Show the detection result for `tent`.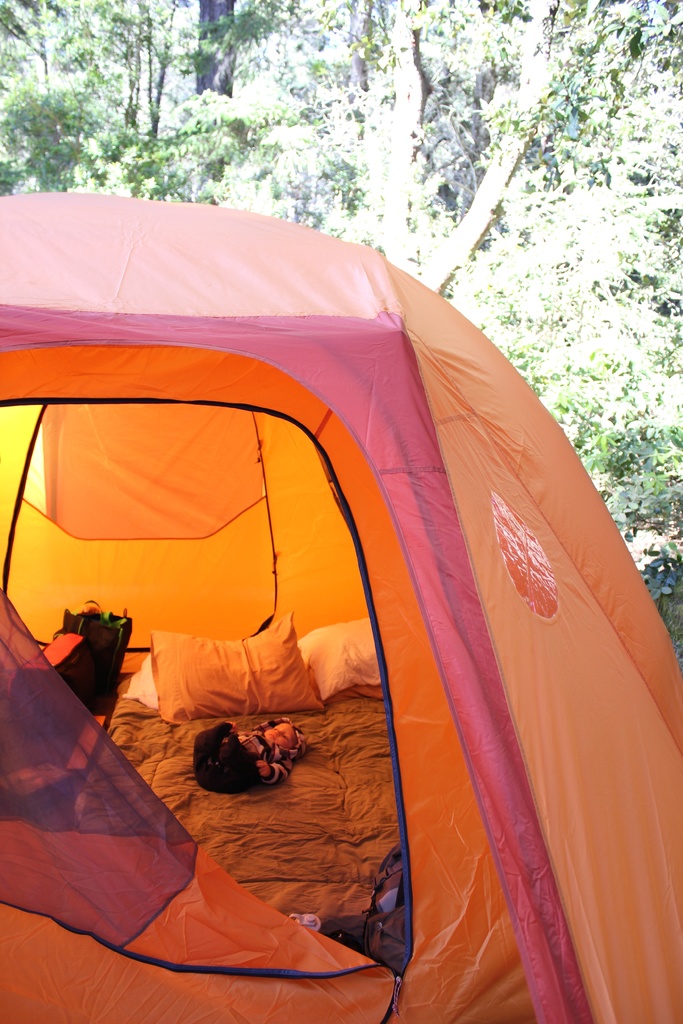
[left=2, top=188, right=682, bottom=1023].
